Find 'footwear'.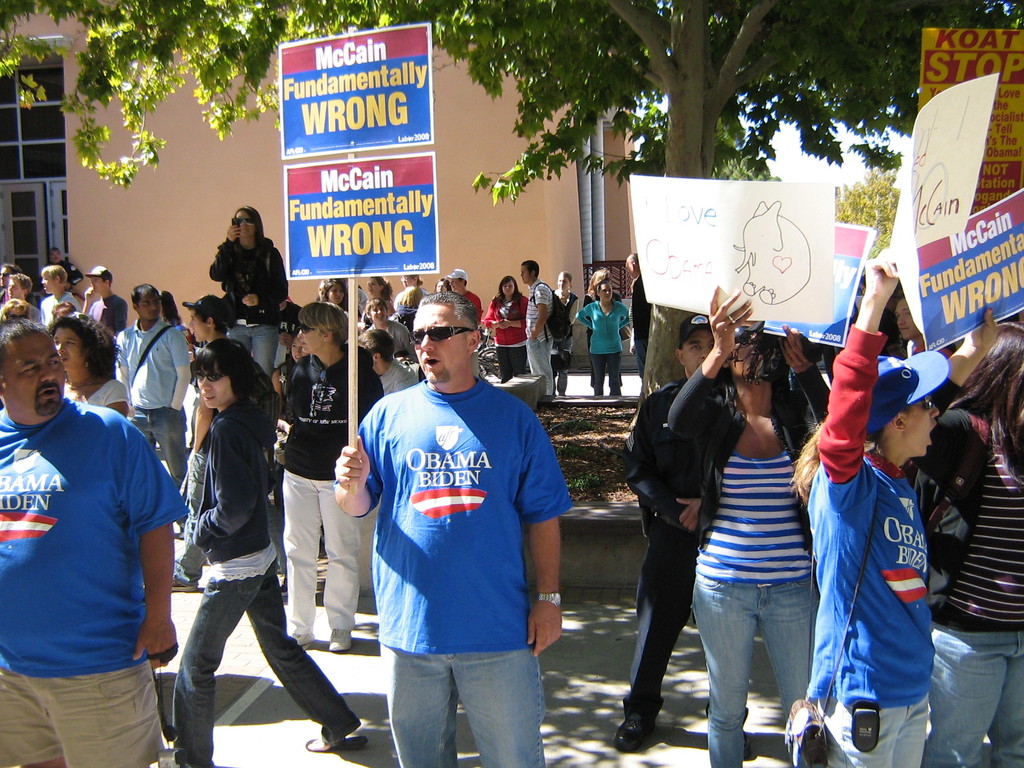
left=289, top=632, right=312, bottom=643.
